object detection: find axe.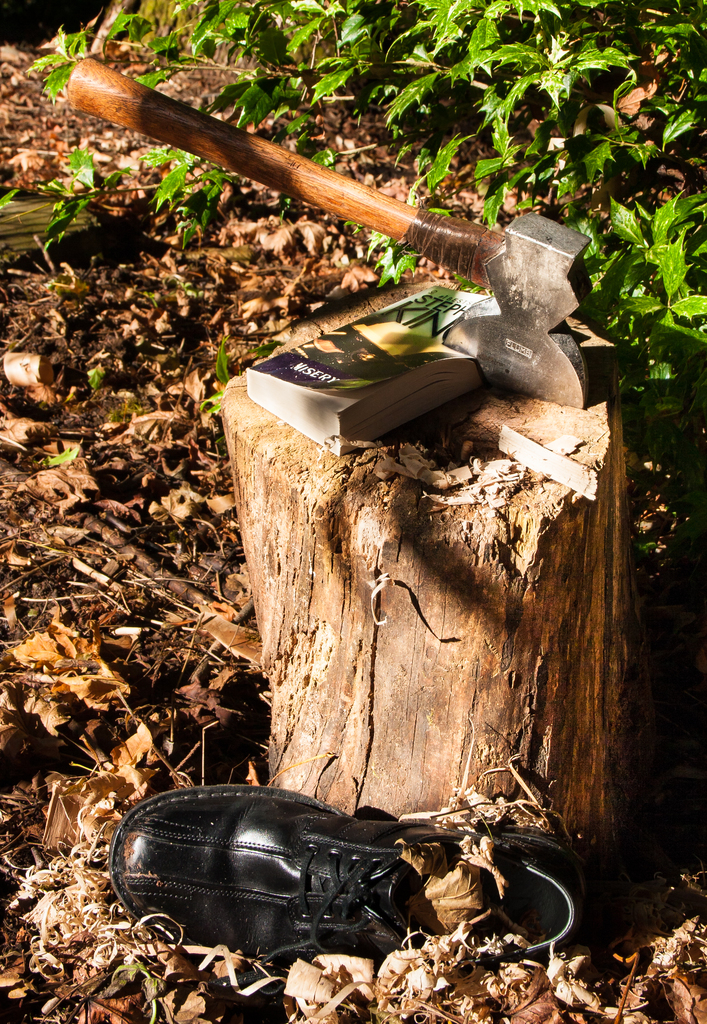
l=58, t=58, r=593, b=410.
